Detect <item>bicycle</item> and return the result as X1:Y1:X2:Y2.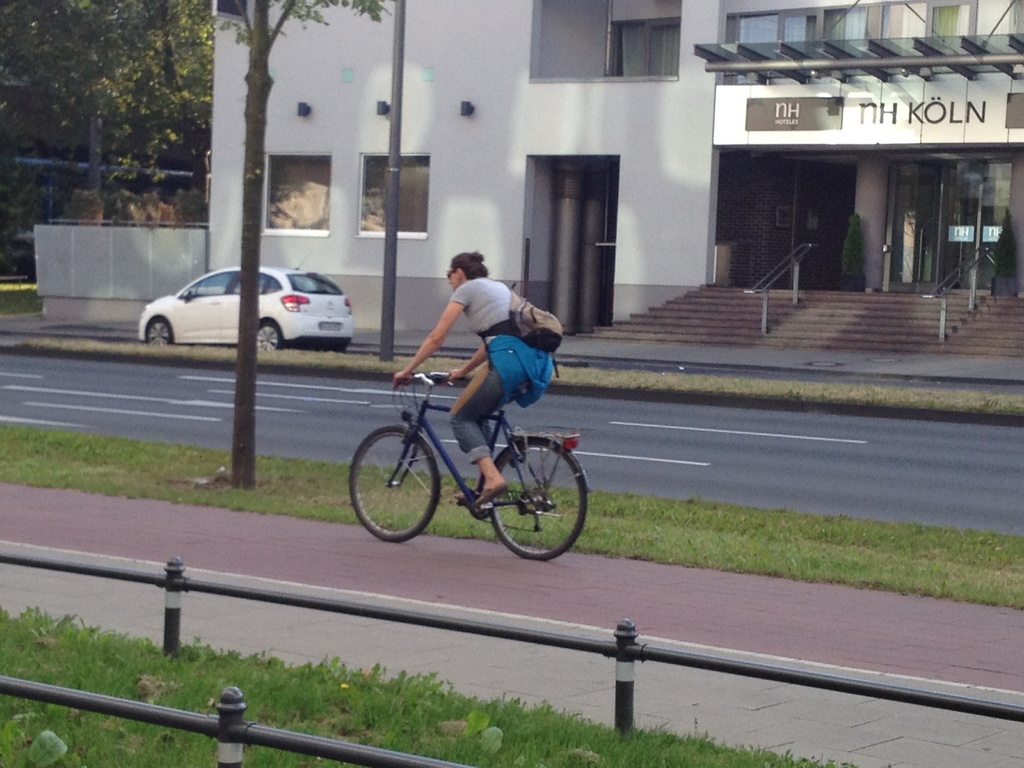
346:372:591:558.
